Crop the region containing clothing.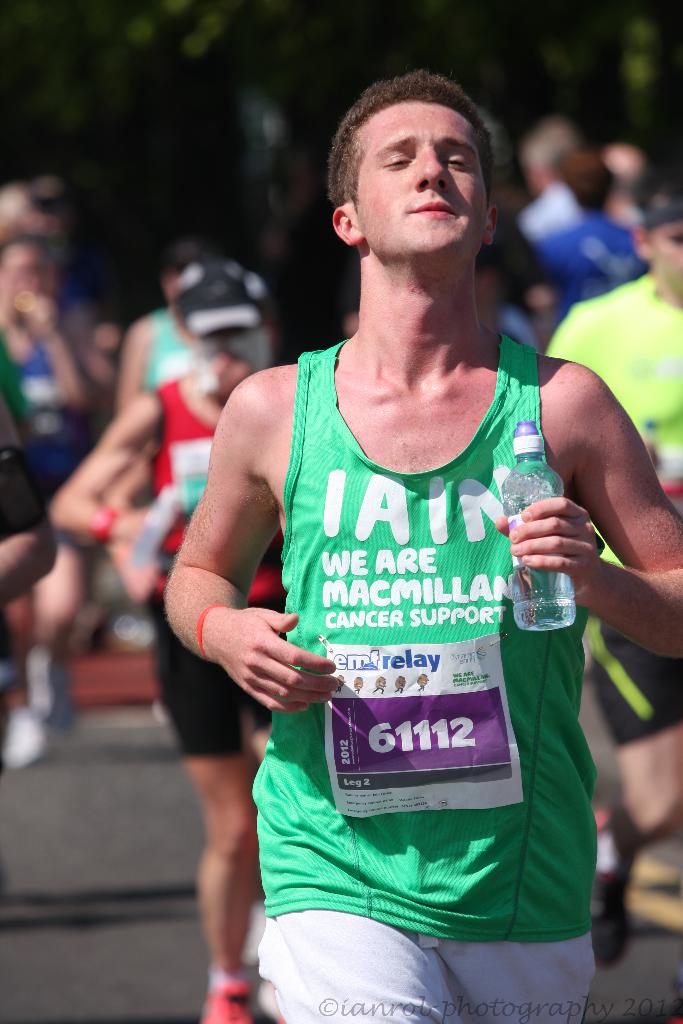
Crop region: select_region(530, 218, 642, 340).
